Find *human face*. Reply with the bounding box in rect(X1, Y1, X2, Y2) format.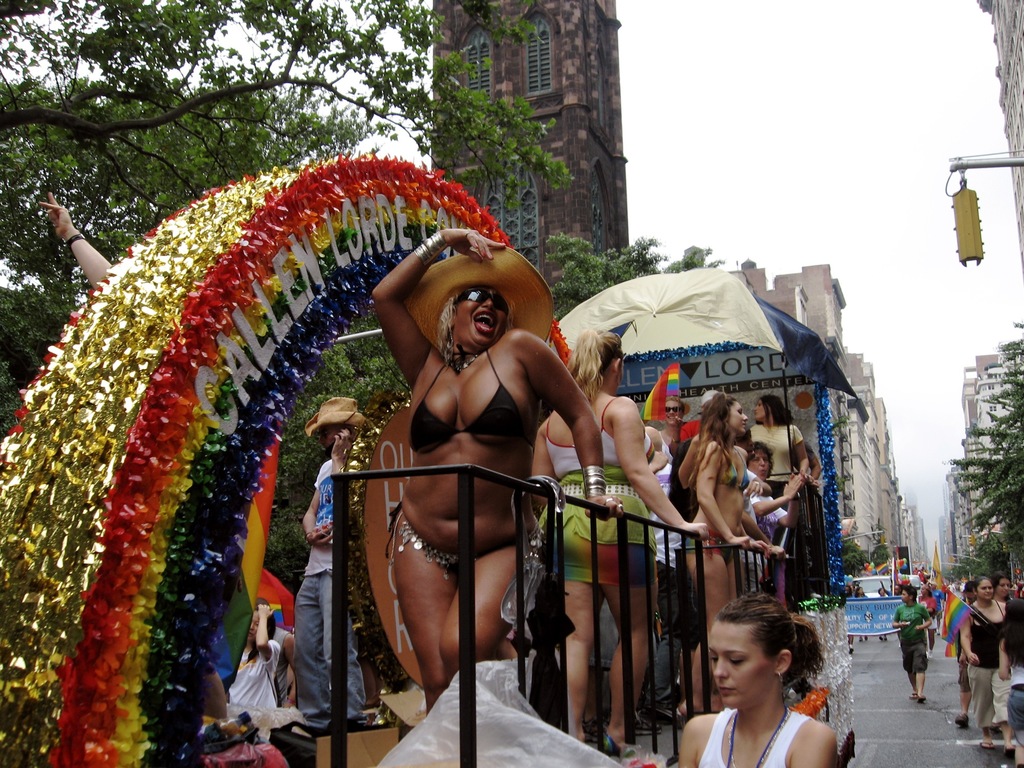
rect(977, 584, 994, 600).
